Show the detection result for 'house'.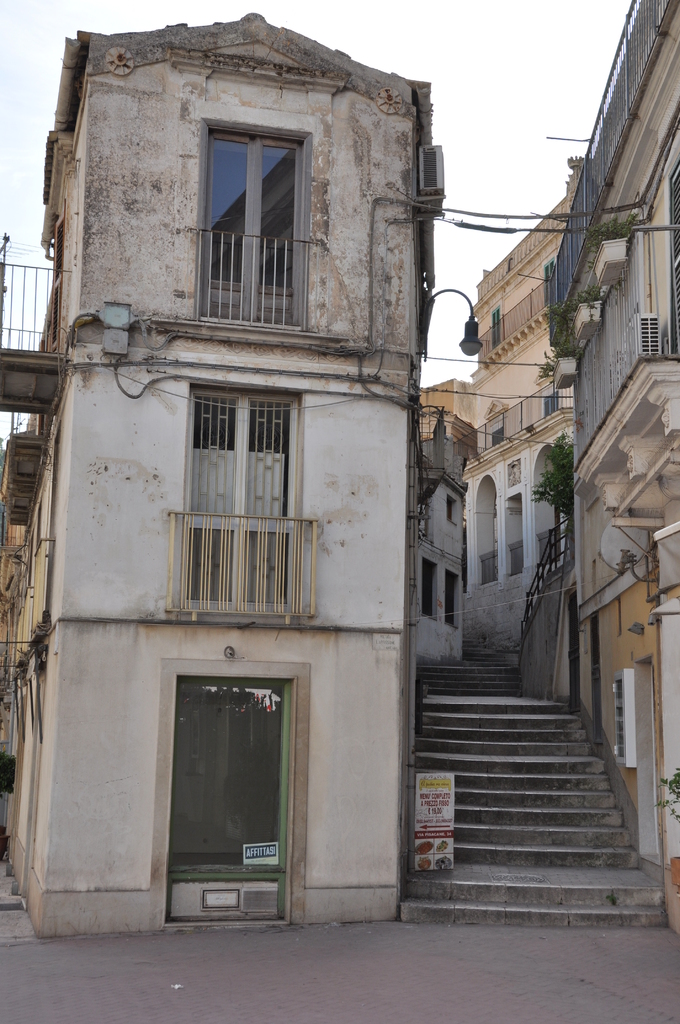
BBox(0, 10, 406, 932).
